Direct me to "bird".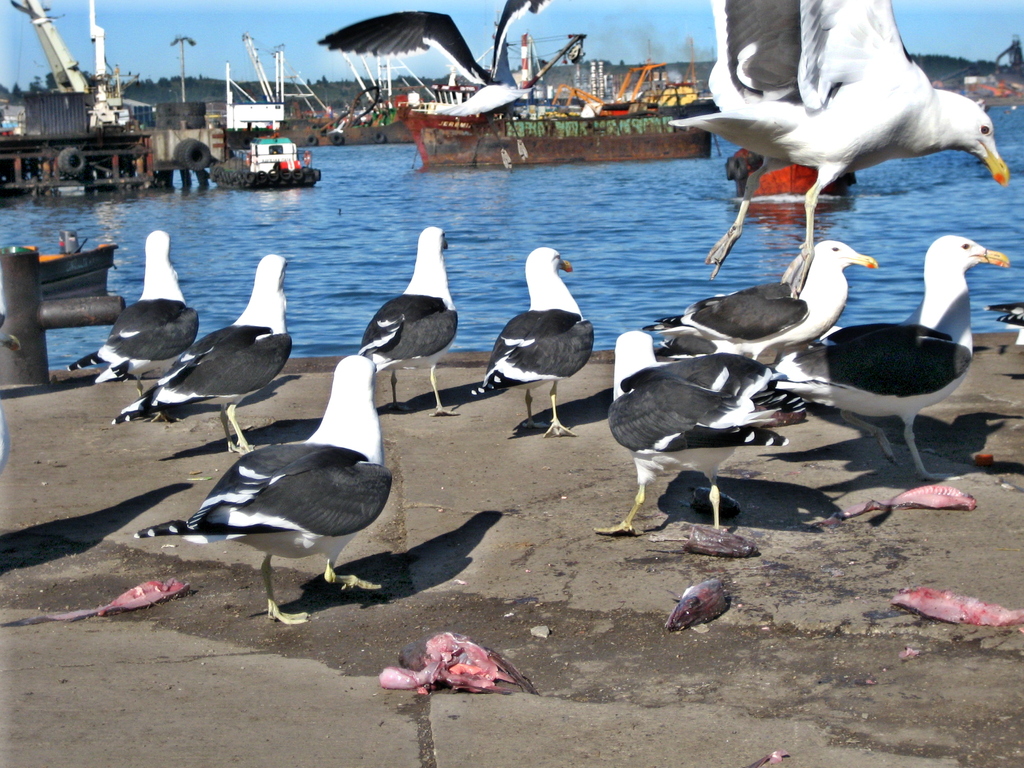
Direction: BBox(137, 352, 395, 621).
